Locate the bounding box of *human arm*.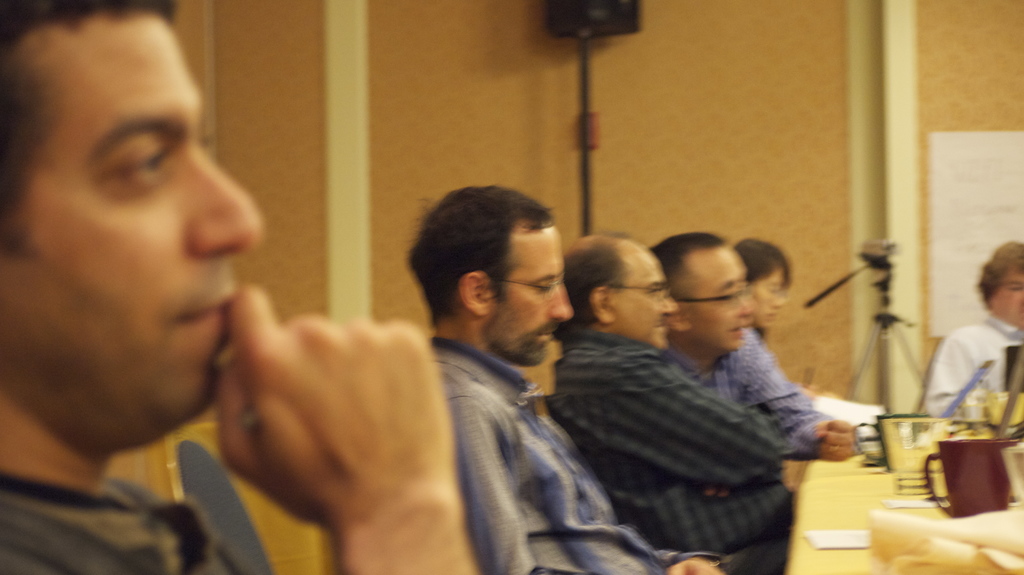
Bounding box: x1=598, y1=351, x2=787, y2=485.
